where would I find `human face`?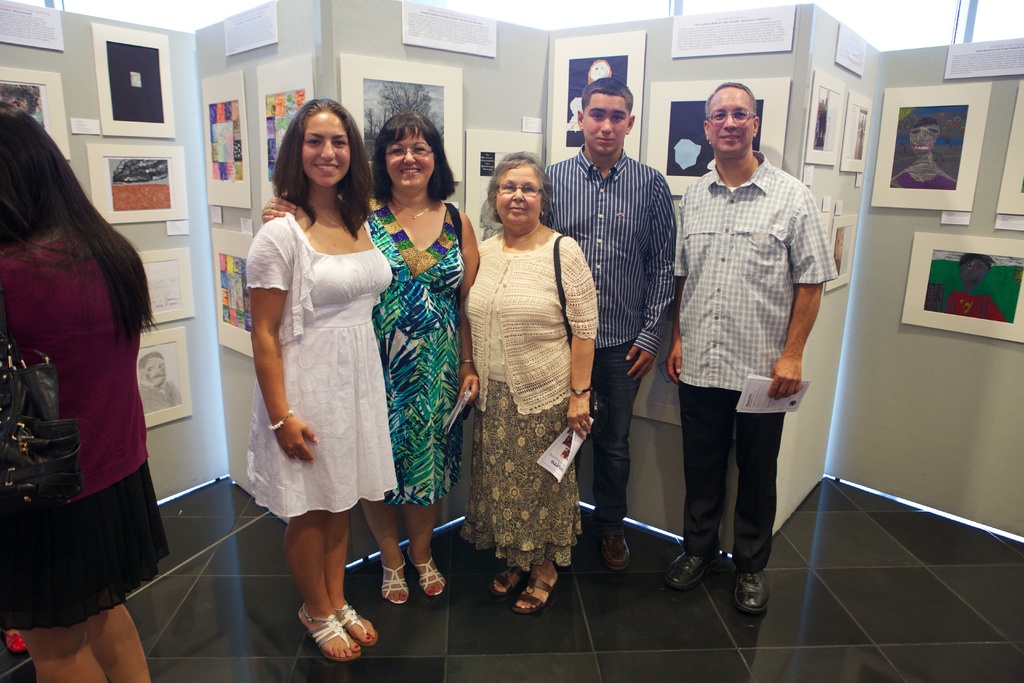
At (left=703, top=86, right=755, bottom=158).
